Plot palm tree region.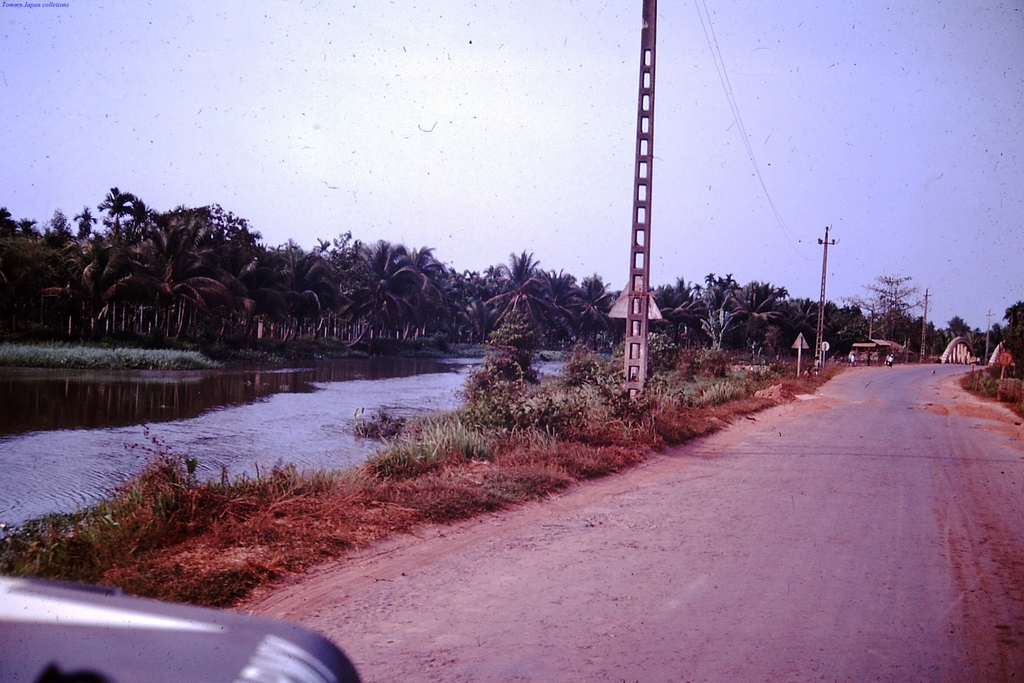
Plotted at (17,210,43,238).
